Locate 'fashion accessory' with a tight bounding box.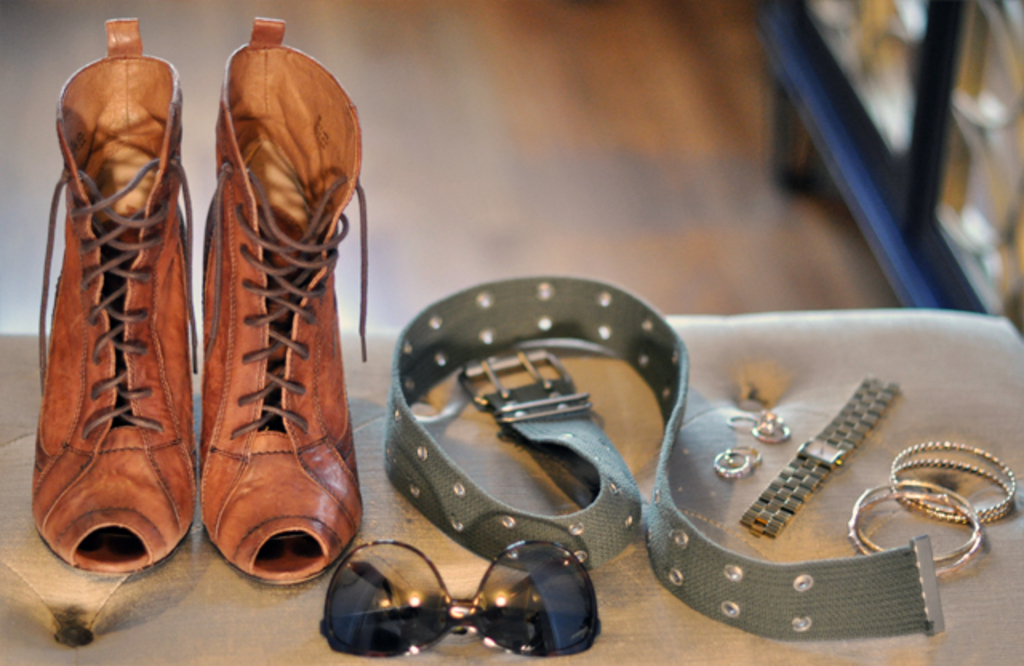
0, 434, 133, 634.
